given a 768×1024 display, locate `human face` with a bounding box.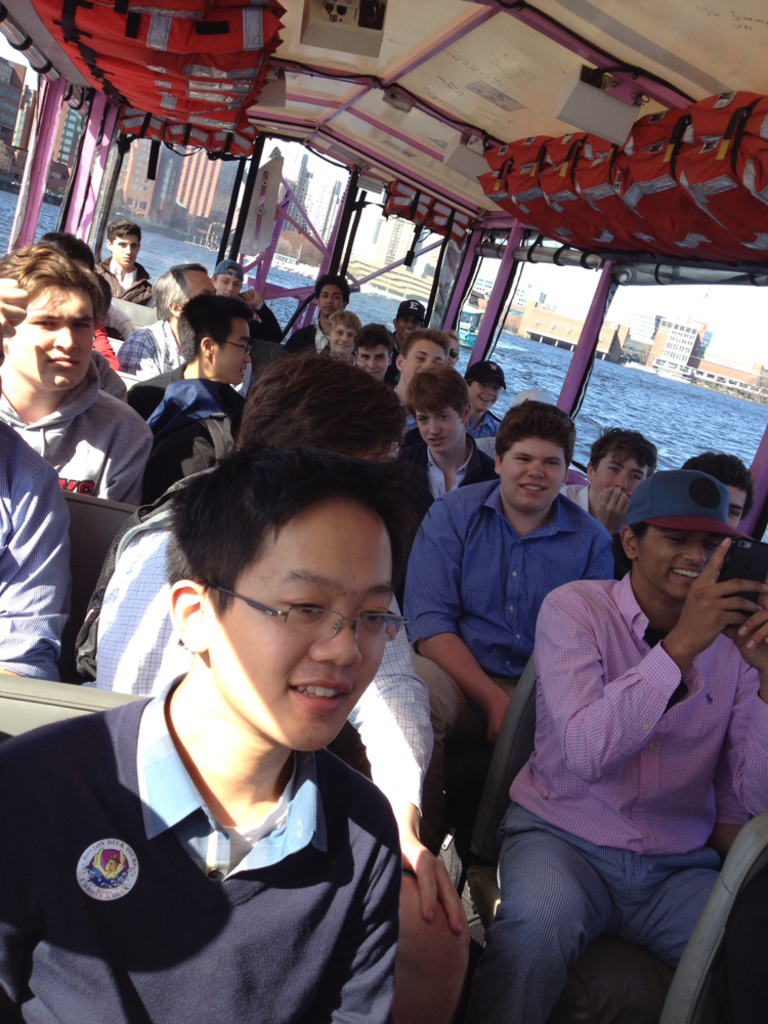
Located: box=[206, 495, 396, 761].
